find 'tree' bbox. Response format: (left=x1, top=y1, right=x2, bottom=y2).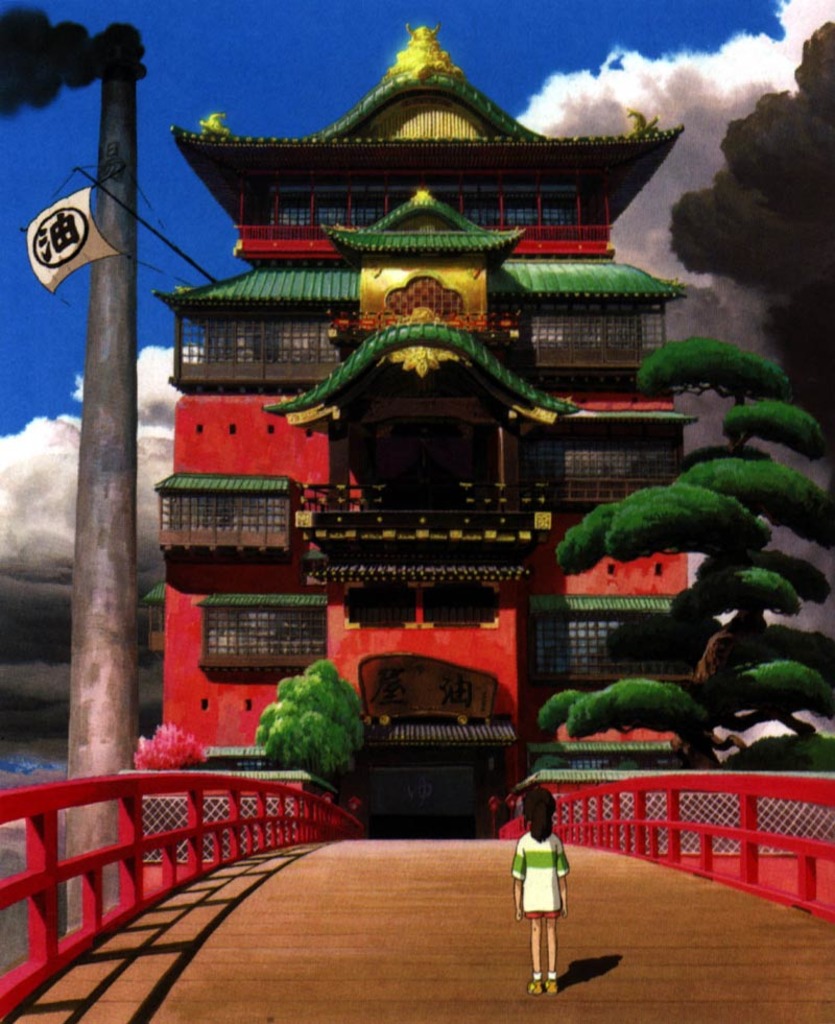
(left=545, top=334, right=834, bottom=766).
